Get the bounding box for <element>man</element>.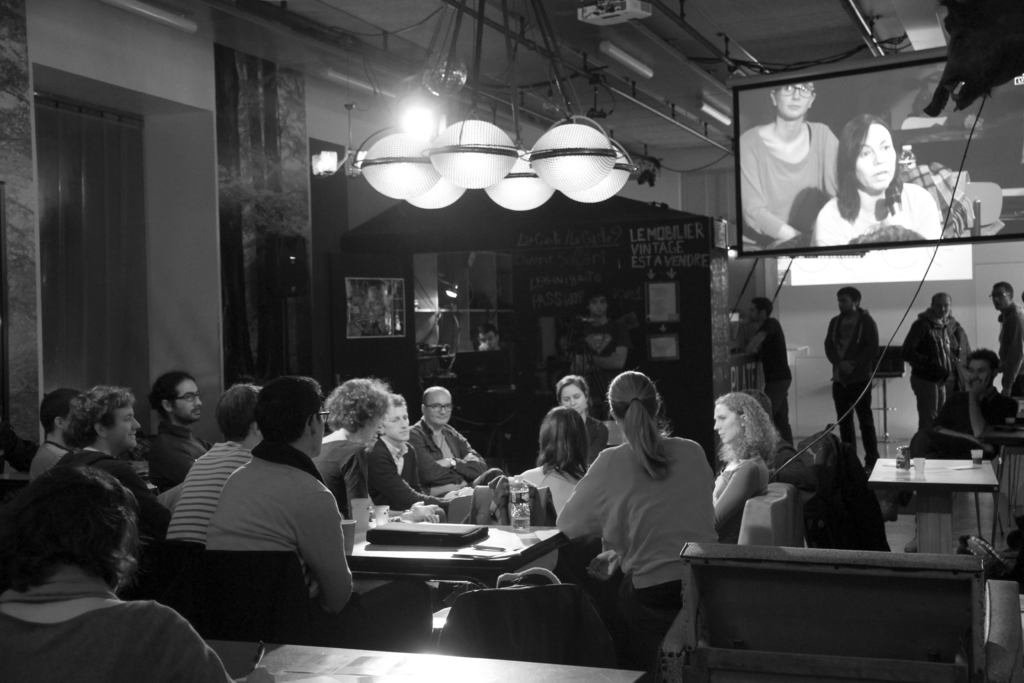
(x1=913, y1=334, x2=1007, y2=457).
